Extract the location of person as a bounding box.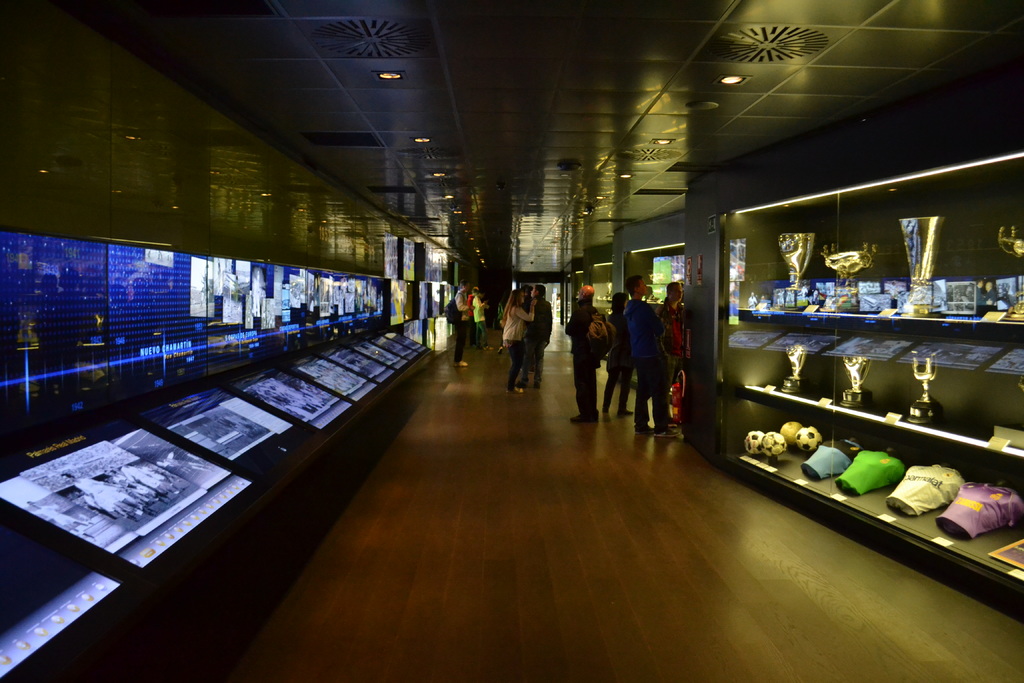
Rect(454, 276, 477, 363).
